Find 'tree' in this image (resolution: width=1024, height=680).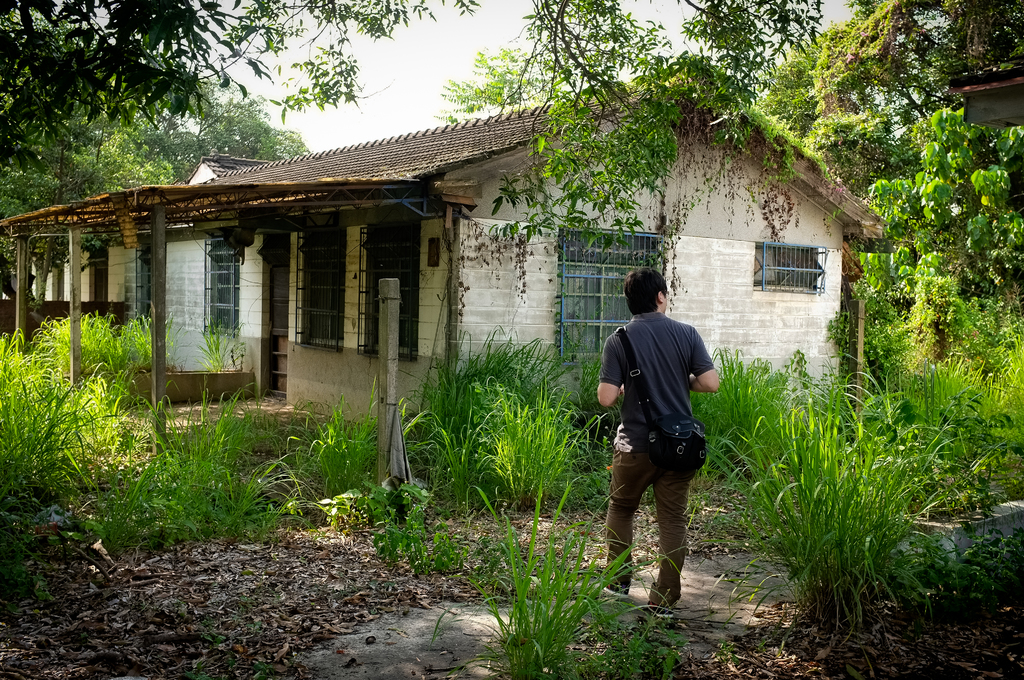
0, 12, 172, 255.
